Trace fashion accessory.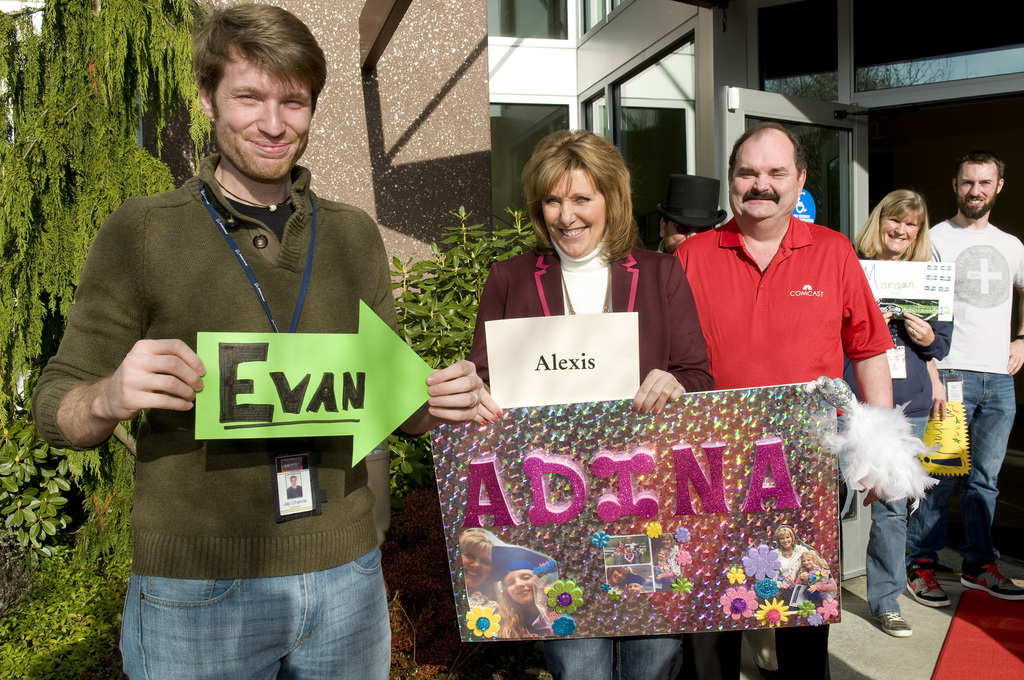
Traced to {"left": 662, "top": 400, "right": 673, "bottom": 406}.
